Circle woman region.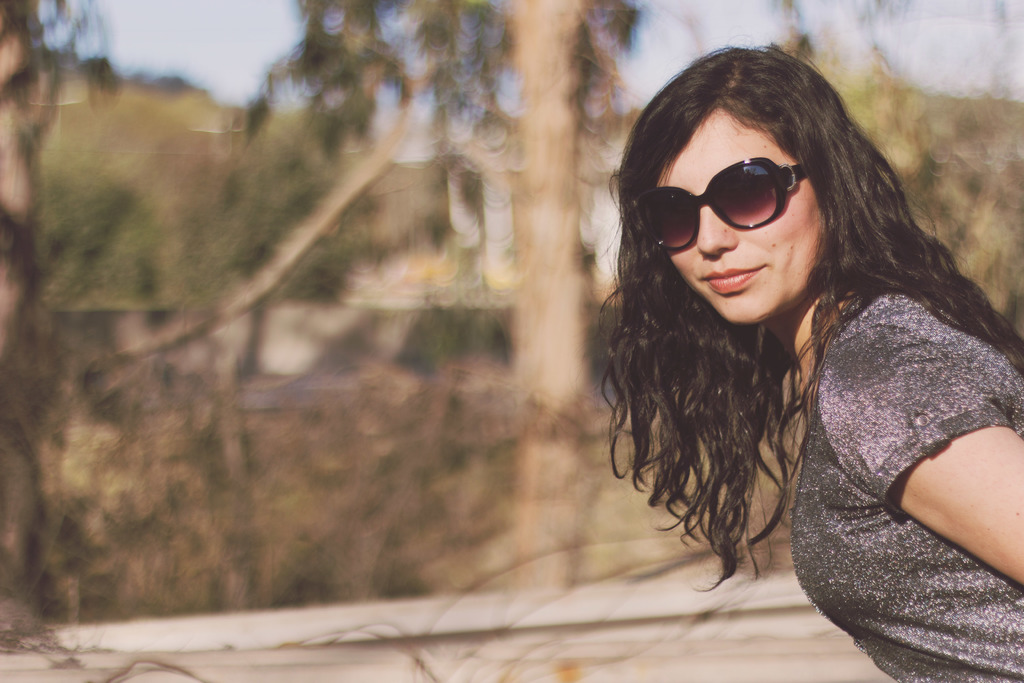
Region: (575, 38, 1005, 674).
